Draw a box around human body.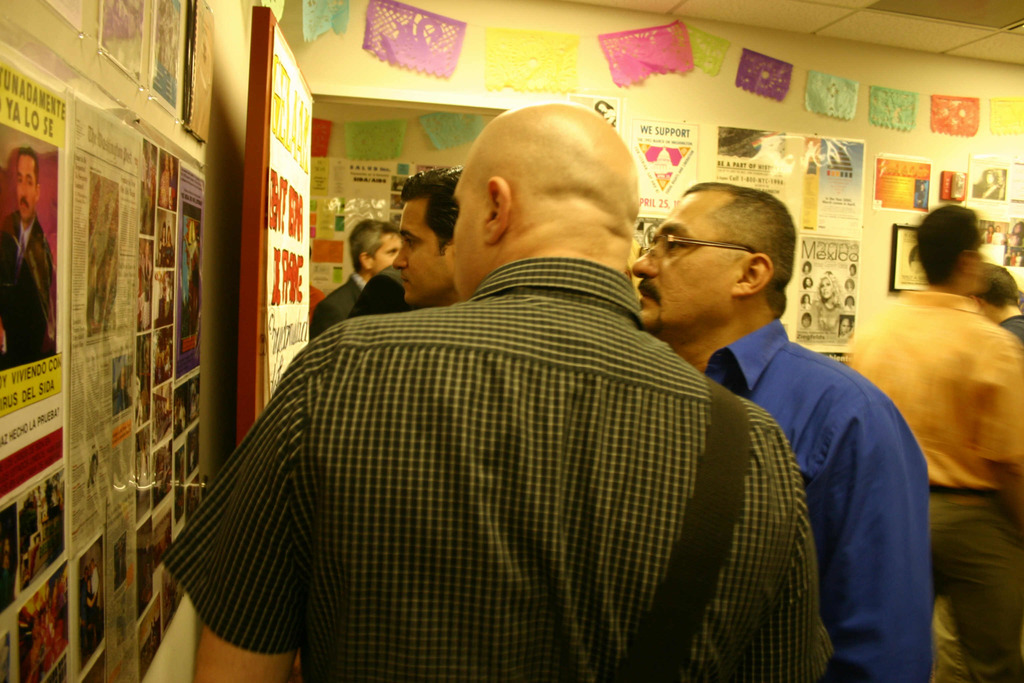
select_region(973, 251, 1022, 349).
